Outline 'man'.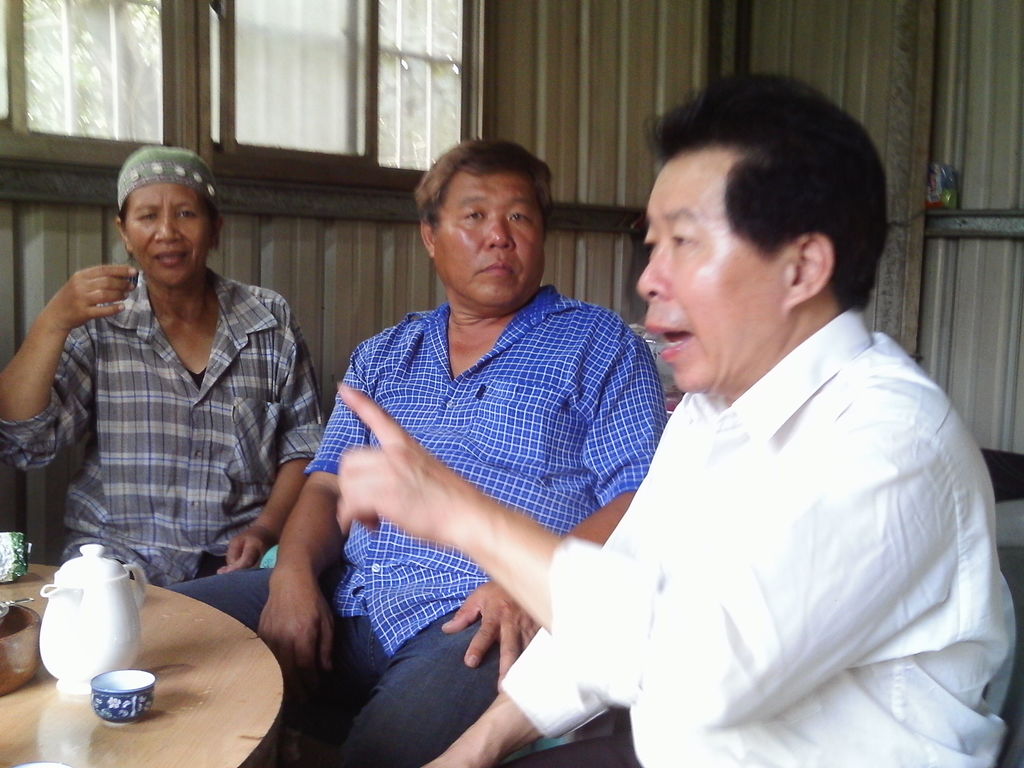
Outline: (x1=293, y1=70, x2=1023, y2=767).
